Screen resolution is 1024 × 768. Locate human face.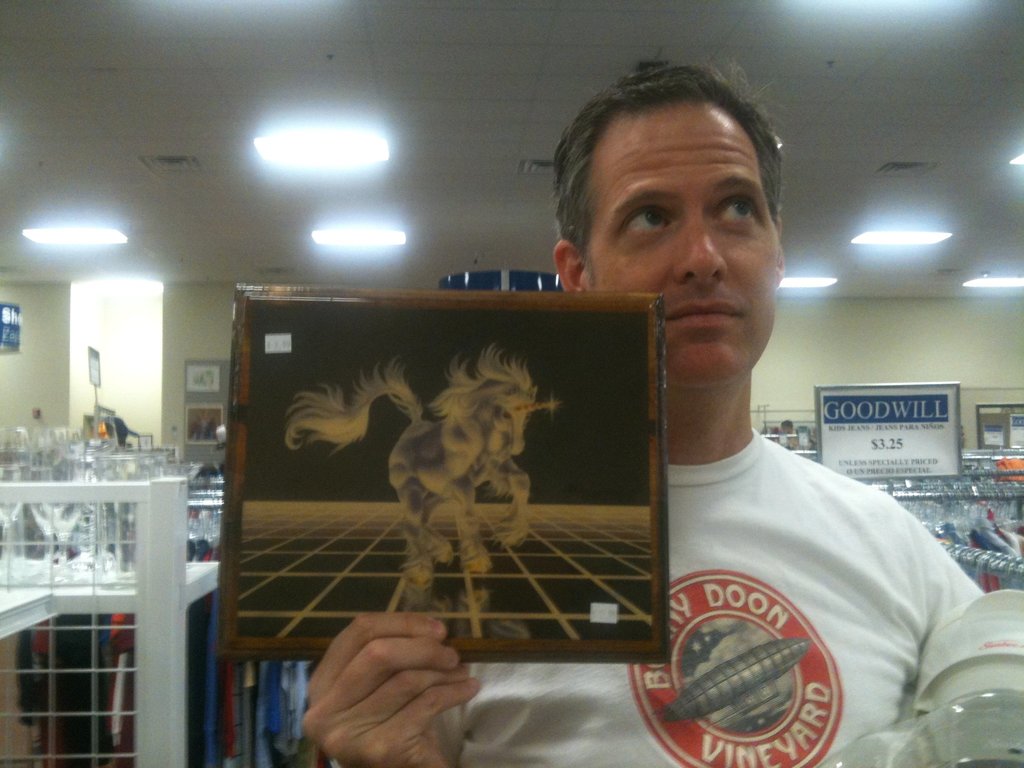
pyautogui.locateOnScreen(588, 102, 781, 385).
